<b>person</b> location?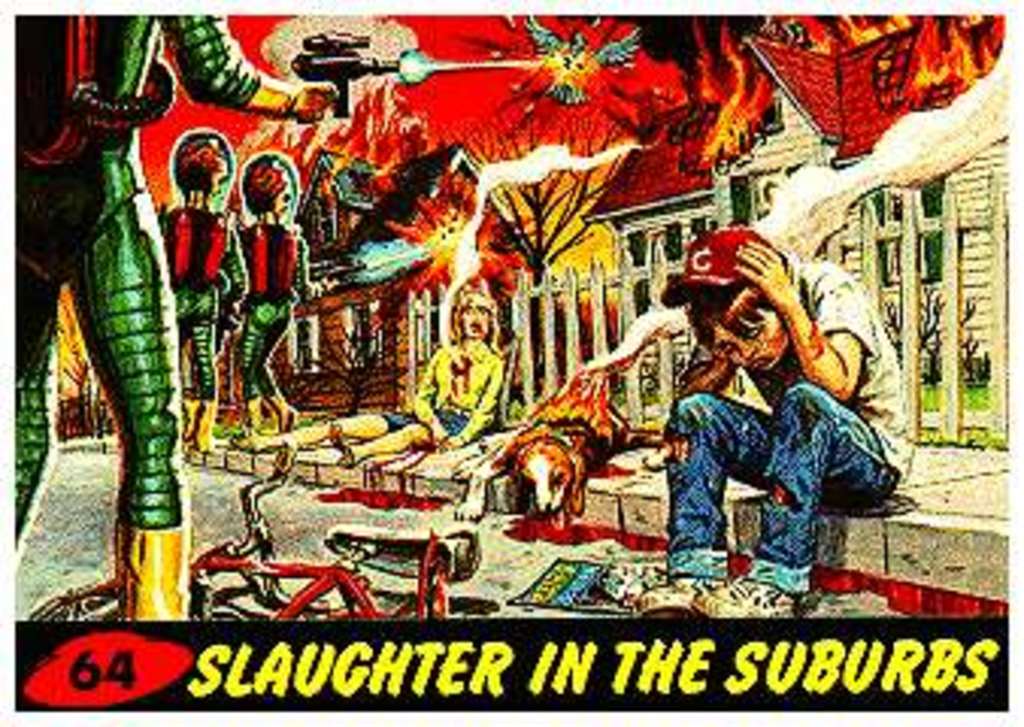
[233,151,342,421]
